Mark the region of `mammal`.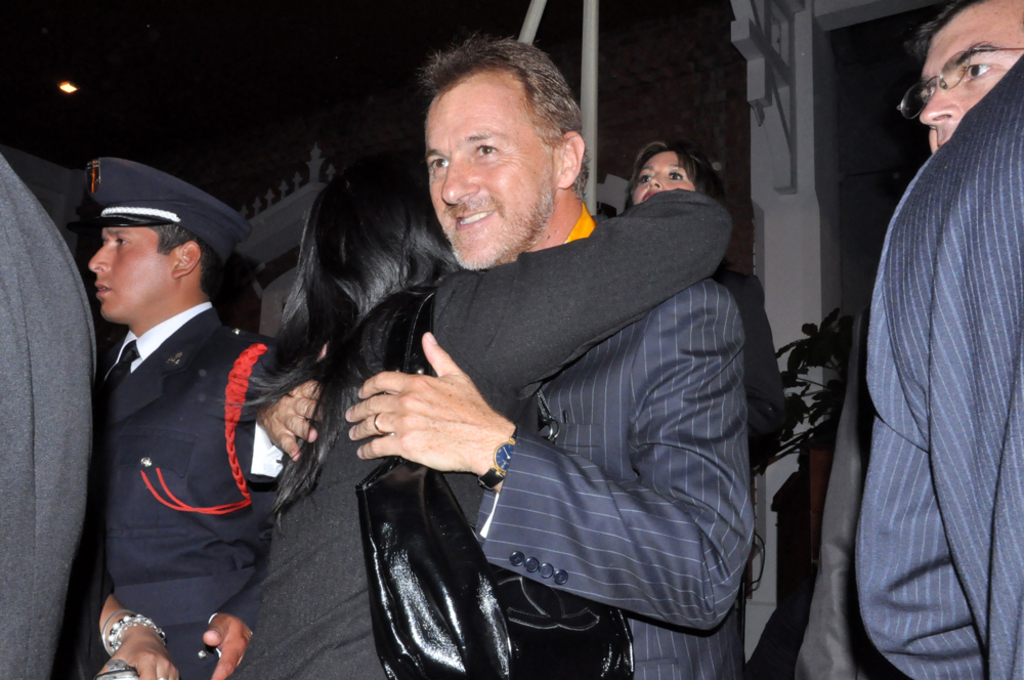
Region: box=[257, 31, 760, 679].
